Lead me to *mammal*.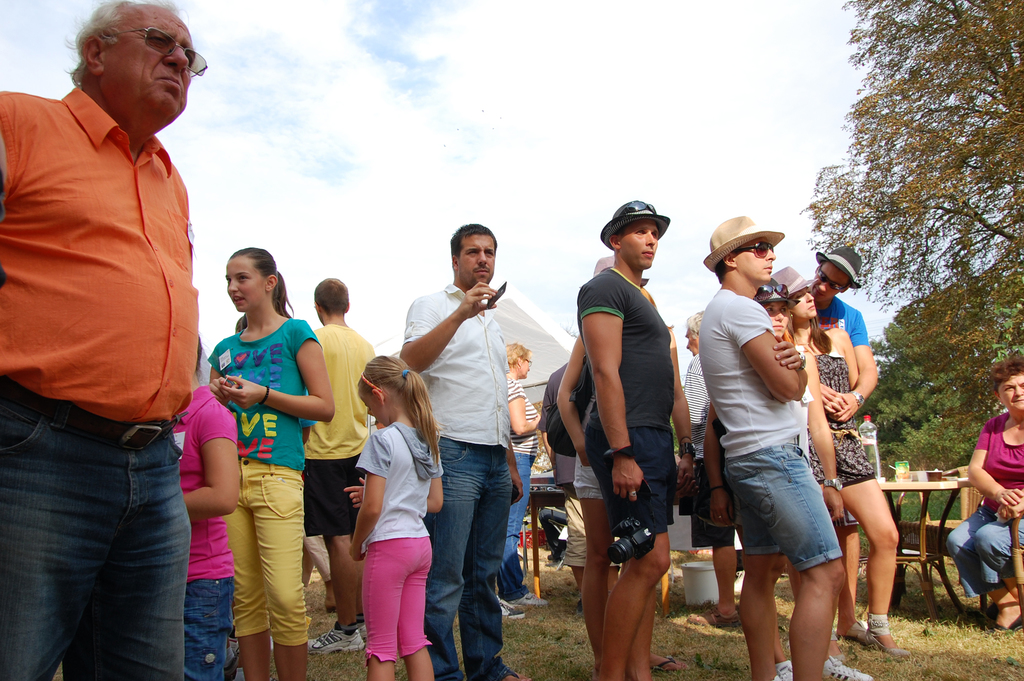
Lead to (204,241,334,680).
